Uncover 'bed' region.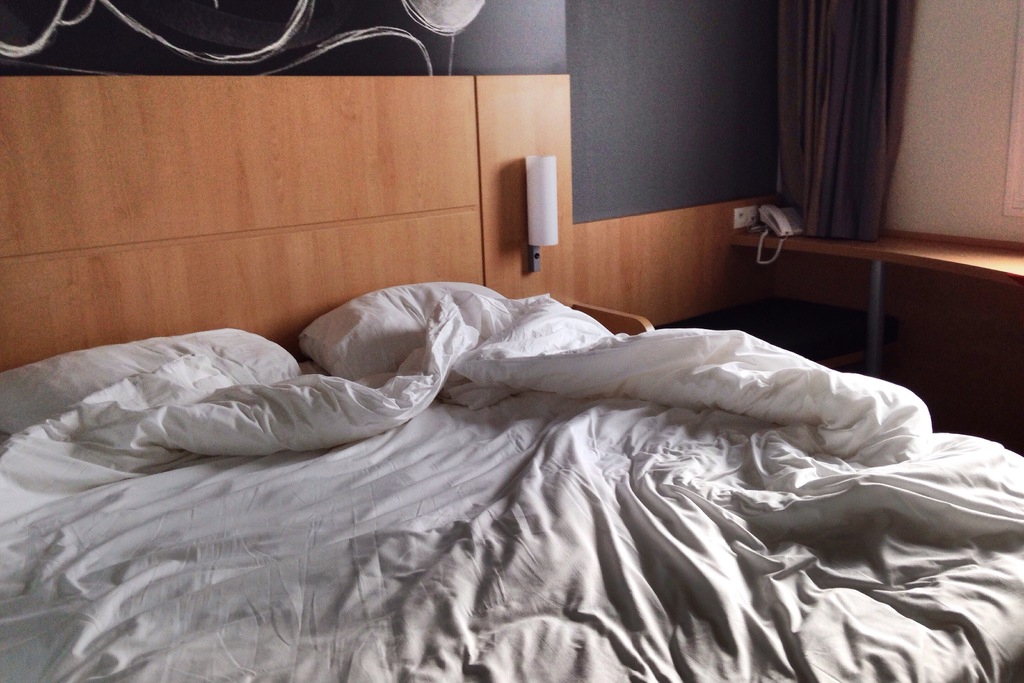
Uncovered: l=0, t=67, r=1023, b=682.
